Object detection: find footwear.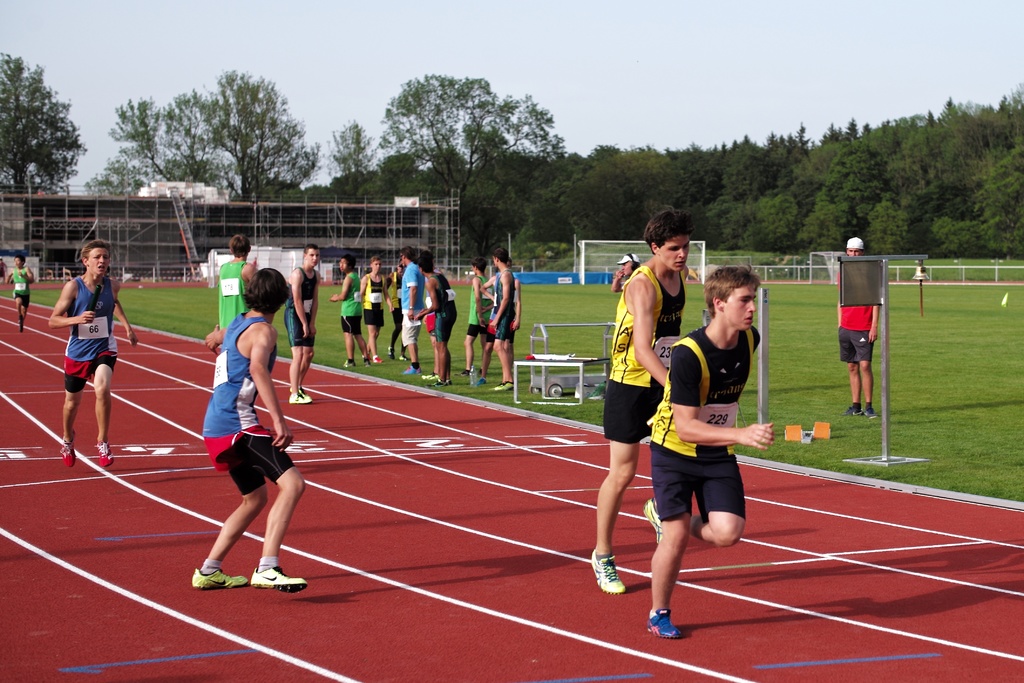
372/355/380/364.
